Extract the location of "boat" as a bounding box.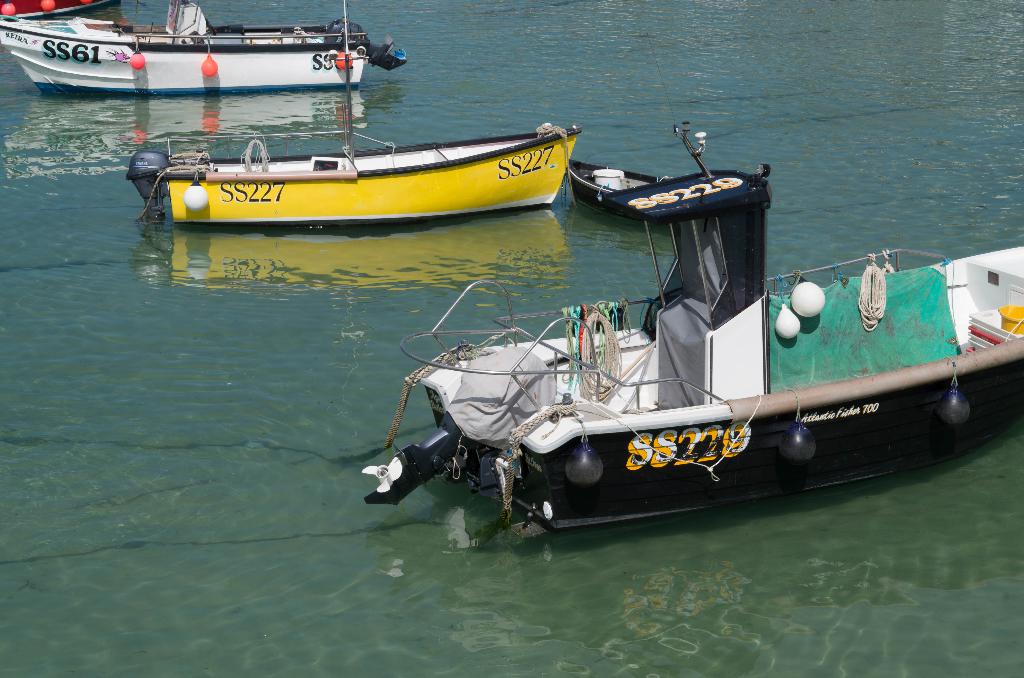
363:28:1023:546.
